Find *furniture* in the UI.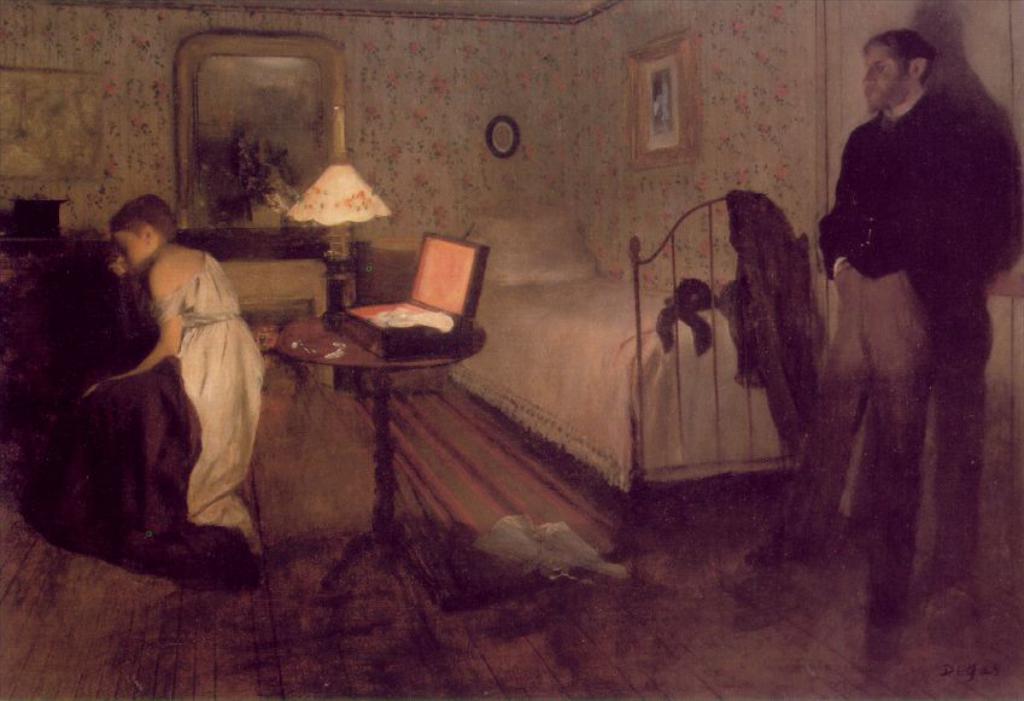
UI element at crop(279, 312, 485, 554).
